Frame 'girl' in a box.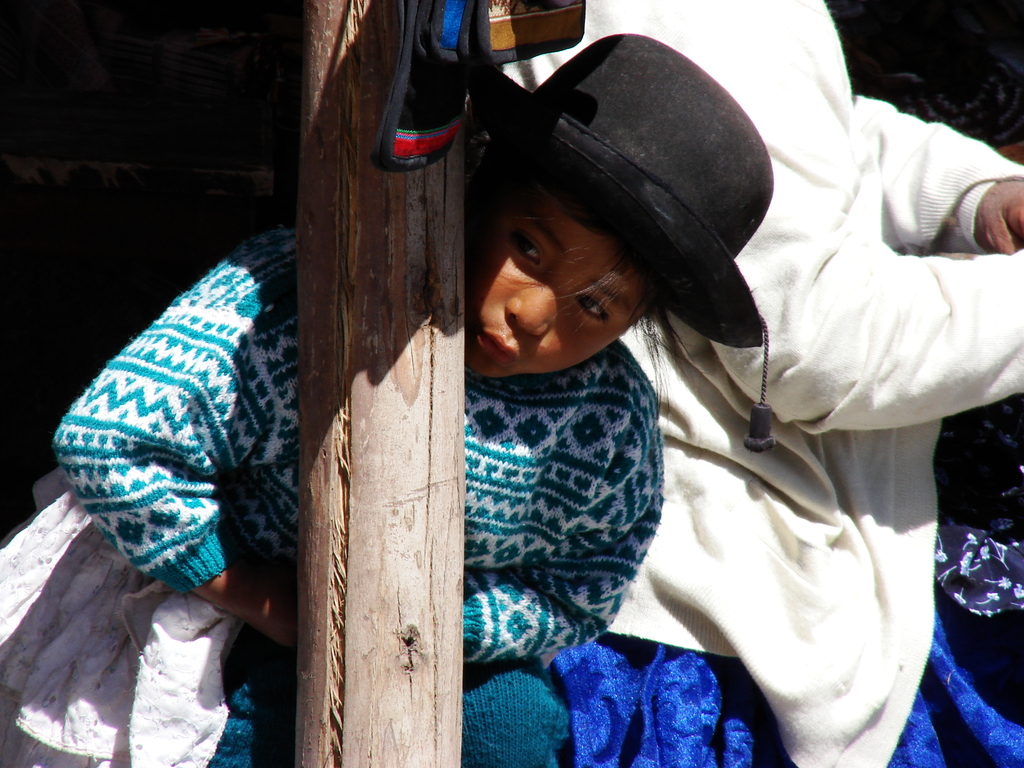
(0,35,771,767).
